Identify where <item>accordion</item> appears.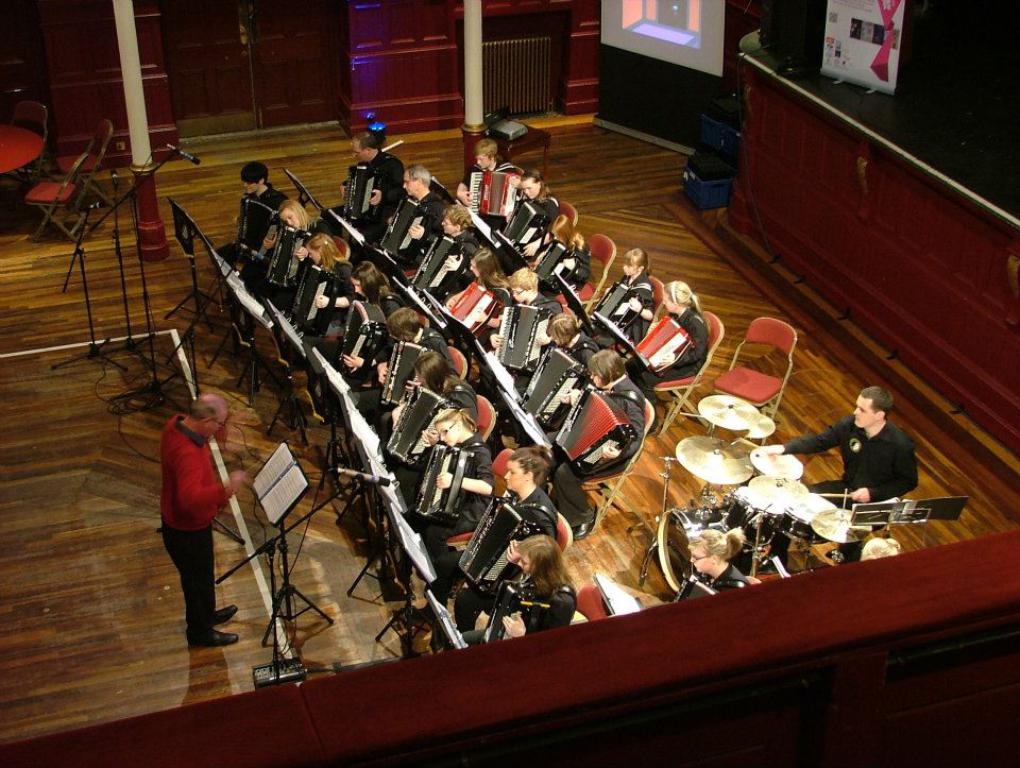
Appears at 381 381 451 460.
